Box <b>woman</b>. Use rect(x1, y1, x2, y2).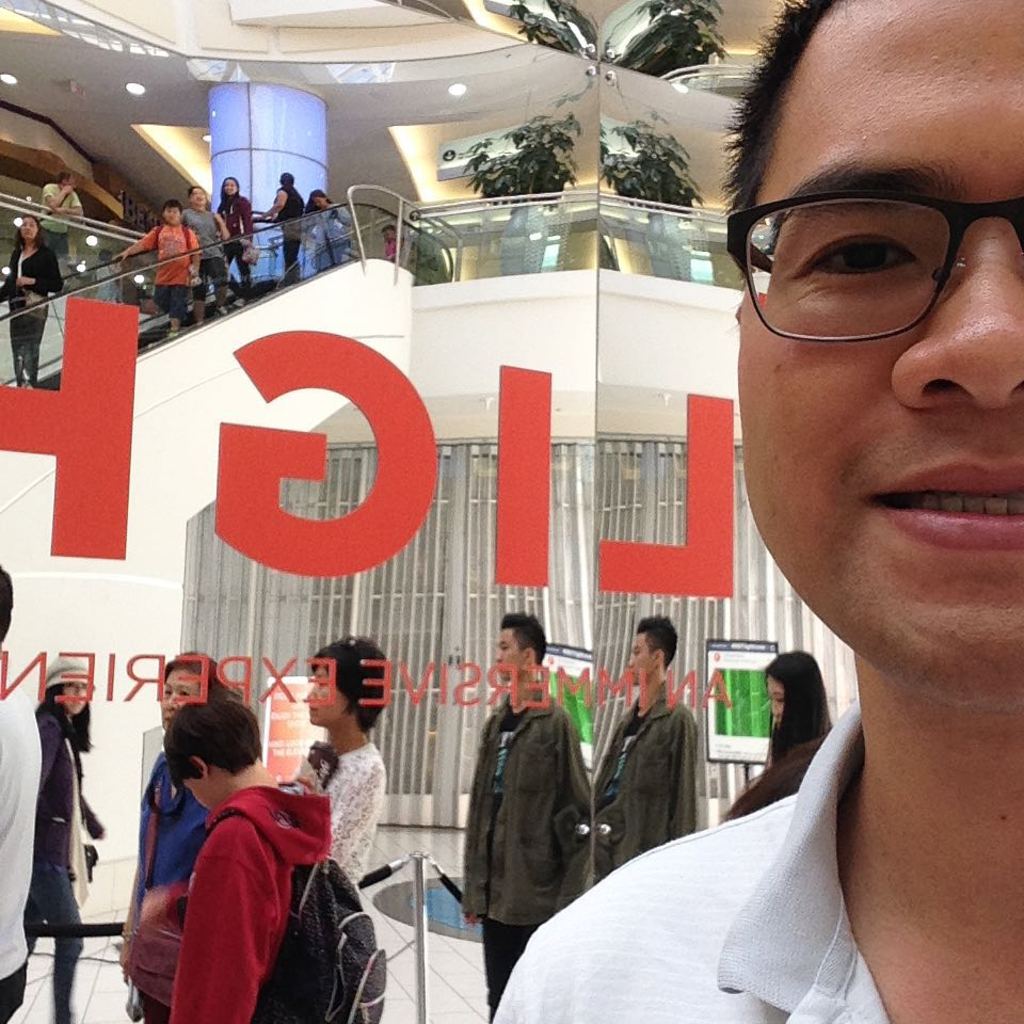
rect(114, 645, 242, 1023).
